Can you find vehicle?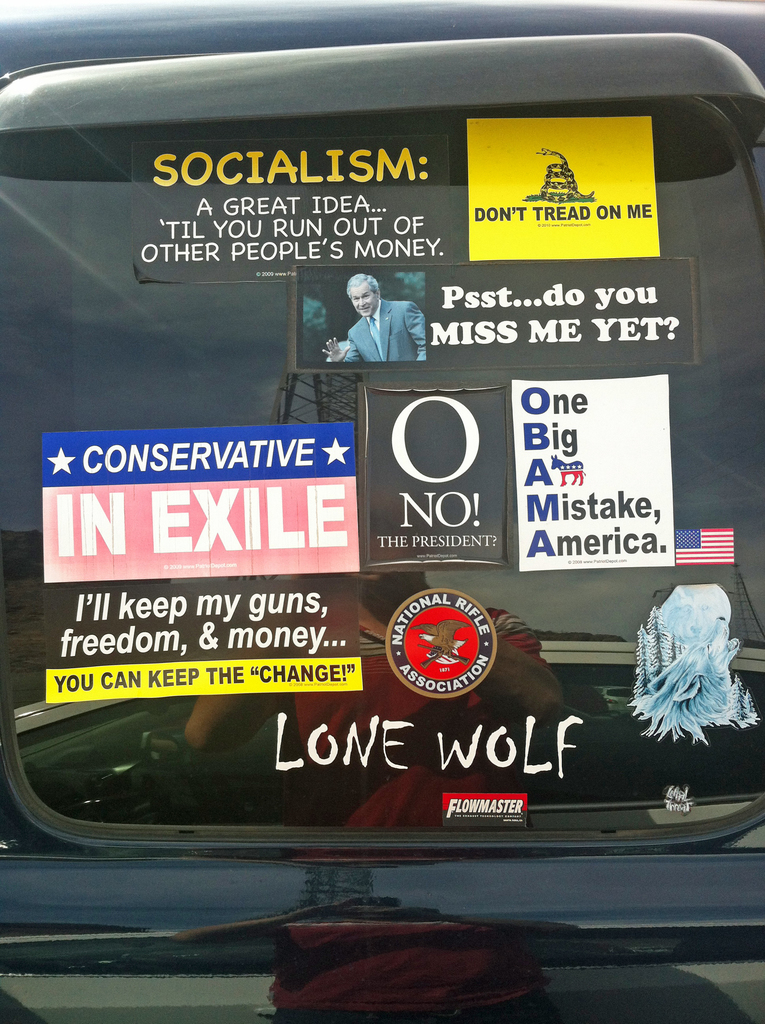
Yes, bounding box: 0/0/764/1023.
